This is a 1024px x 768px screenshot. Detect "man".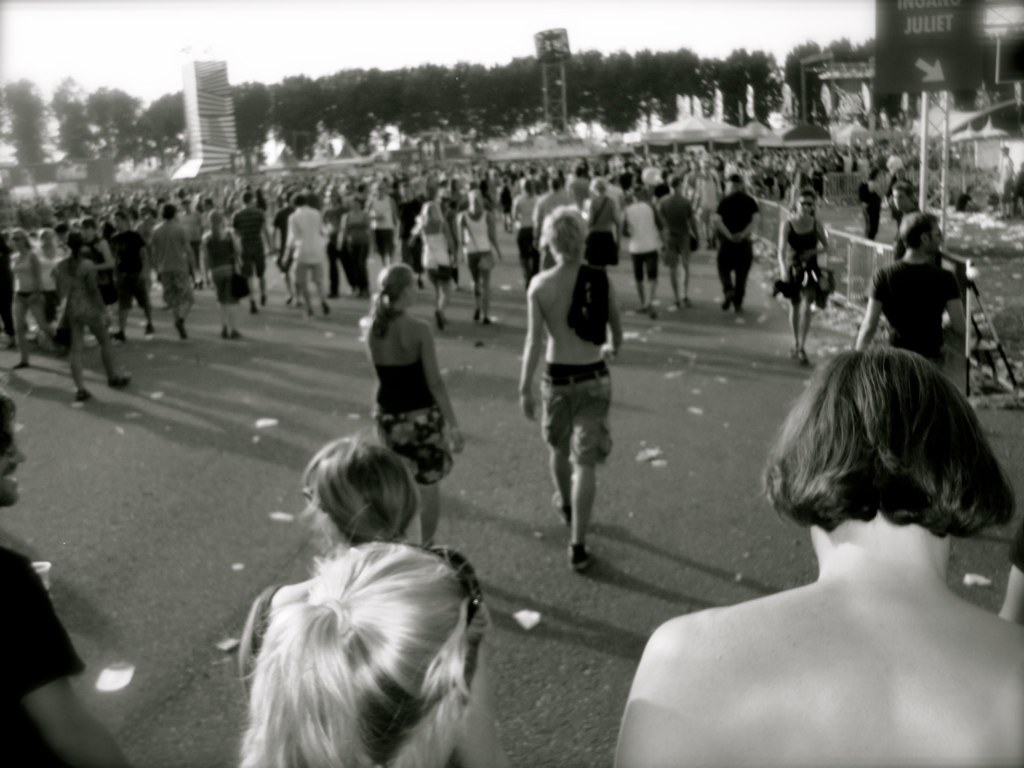
bbox(711, 172, 763, 327).
